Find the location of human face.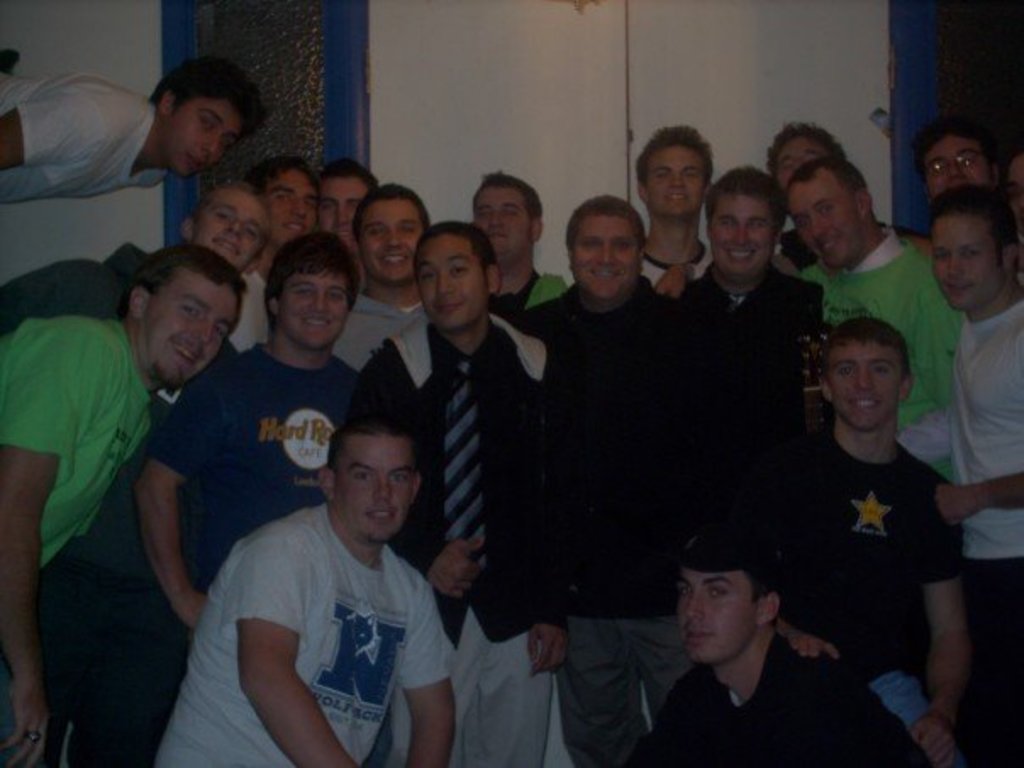
Location: box=[578, 212, 632, 300].
